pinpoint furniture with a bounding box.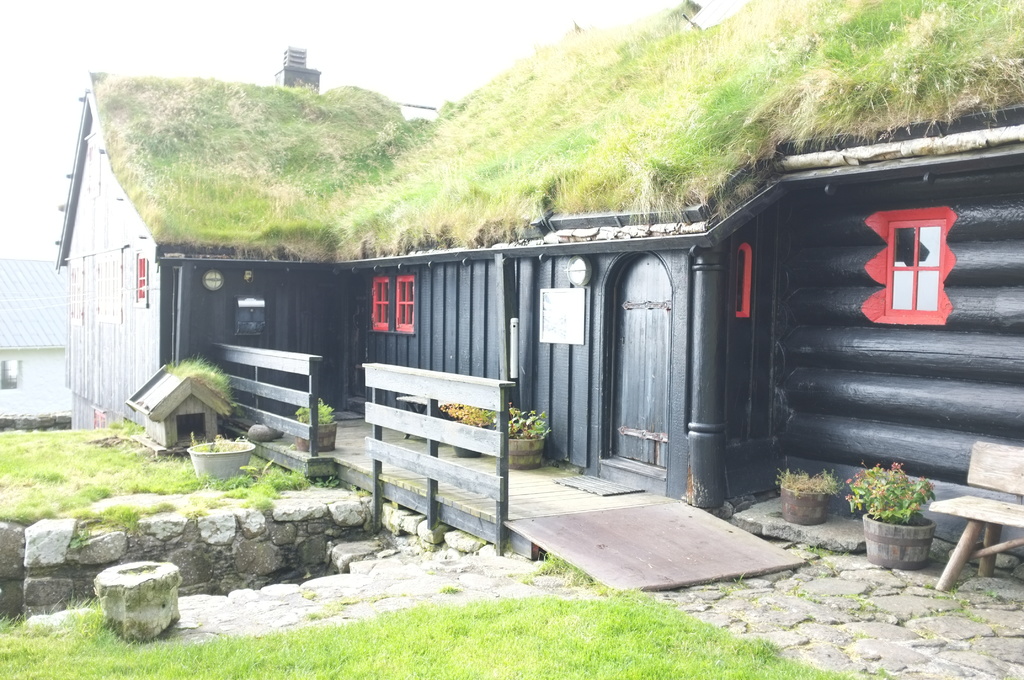
[left=923, top=440, right=1023, bottom=594].
